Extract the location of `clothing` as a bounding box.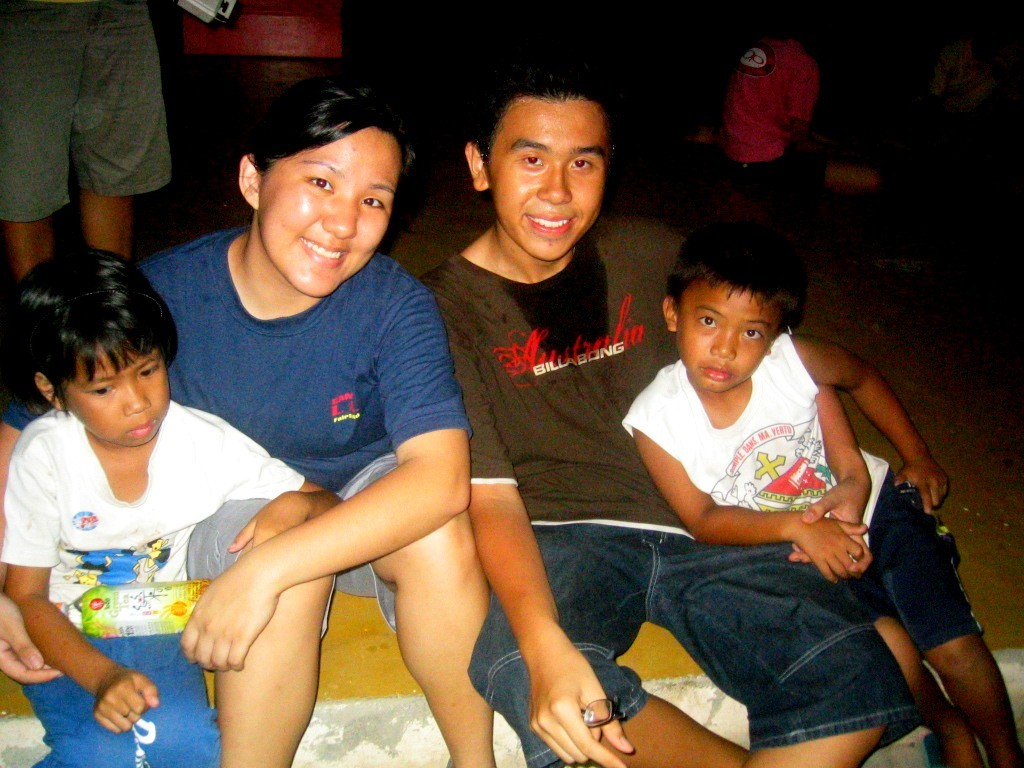
0,0,161,231.
